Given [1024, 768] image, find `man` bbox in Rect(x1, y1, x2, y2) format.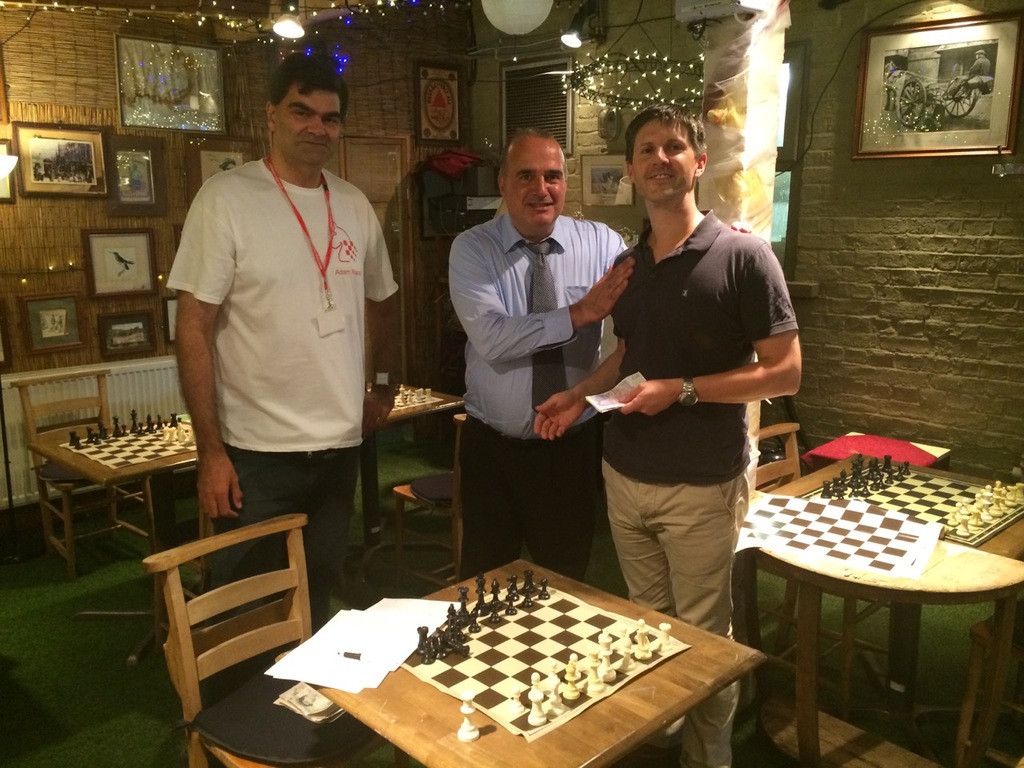
Rect(534, 108, 802, 767).
